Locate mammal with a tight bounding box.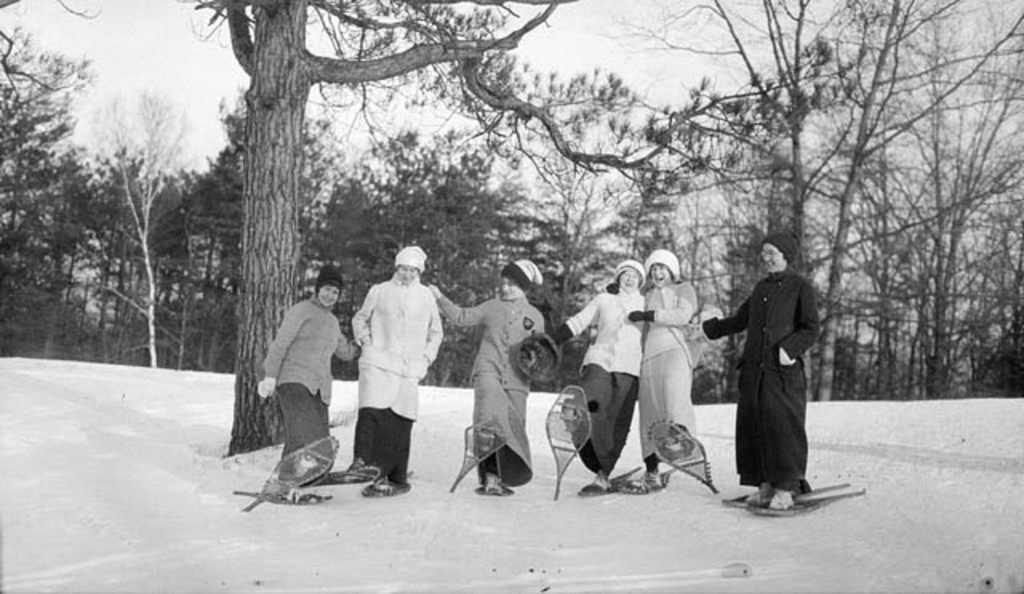
349,243,445,496.
